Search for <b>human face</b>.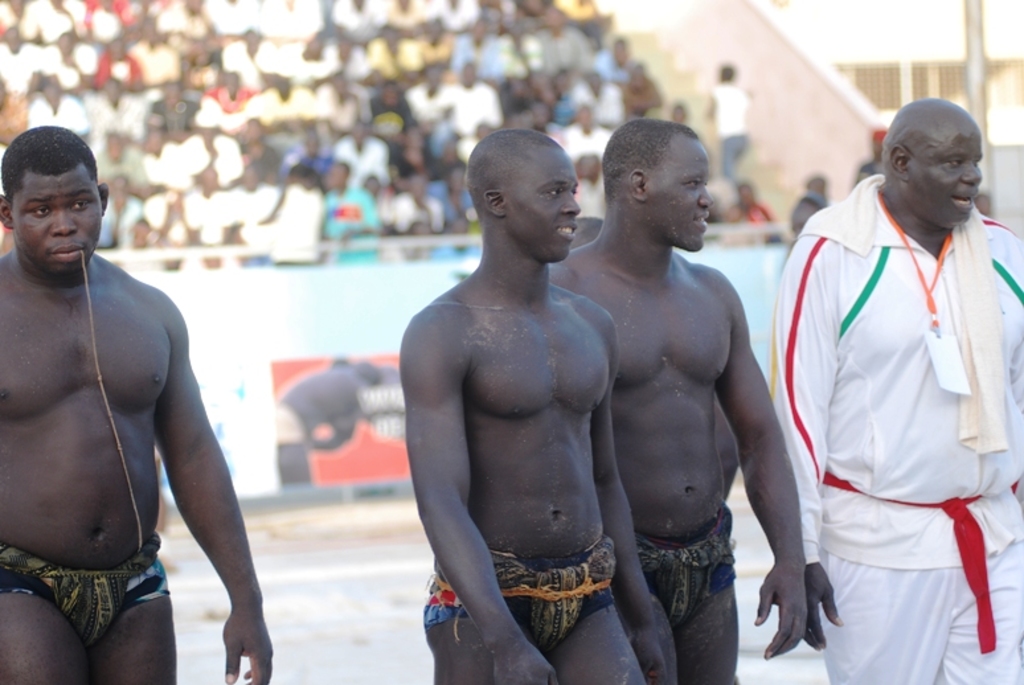
Found at left=13, top=175, right=102, bottom=266.
